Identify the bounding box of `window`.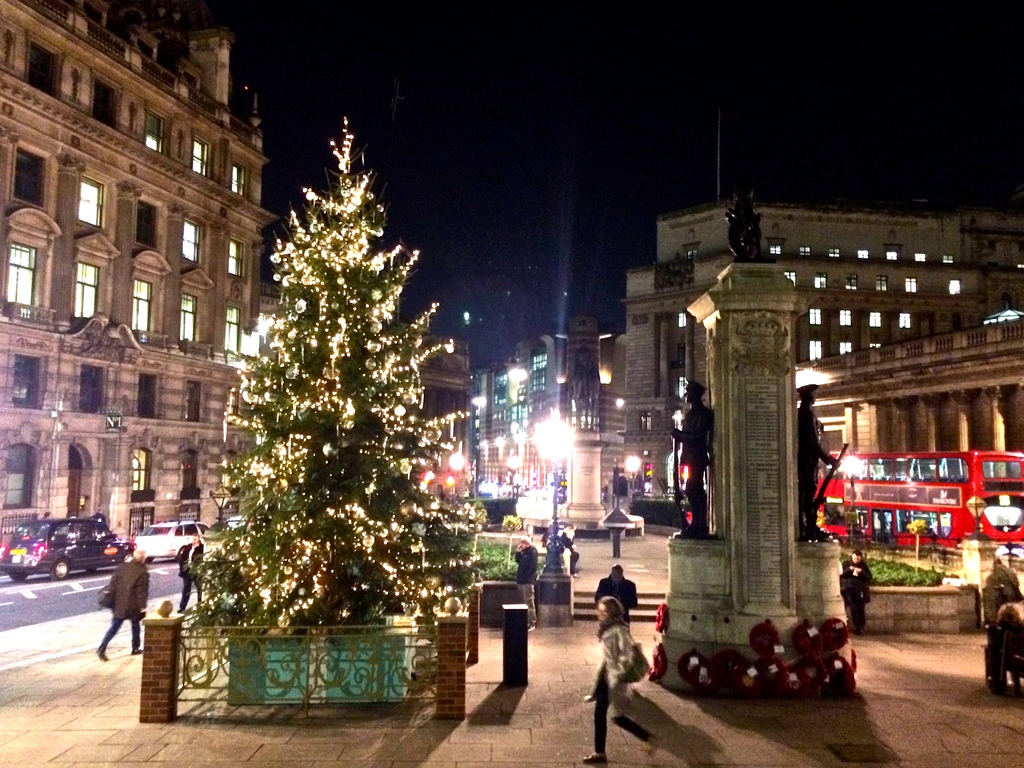
bbox=(15, 358, 44, 408).
